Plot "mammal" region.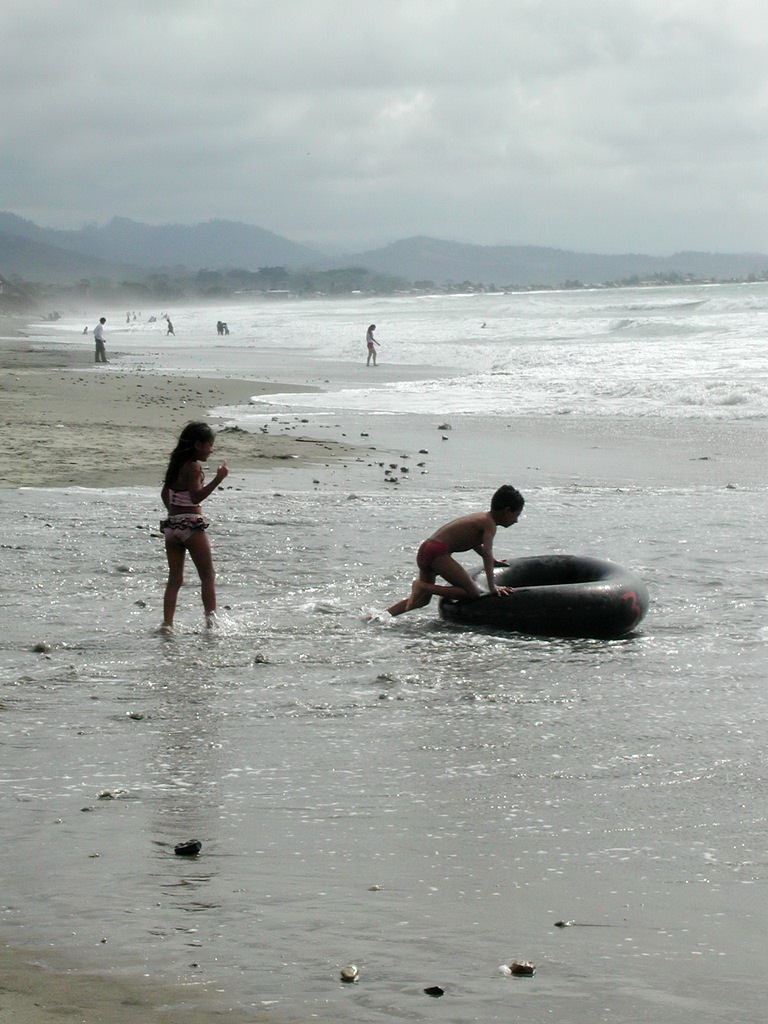
Plotted at locate(91, 316, 104, 364).
